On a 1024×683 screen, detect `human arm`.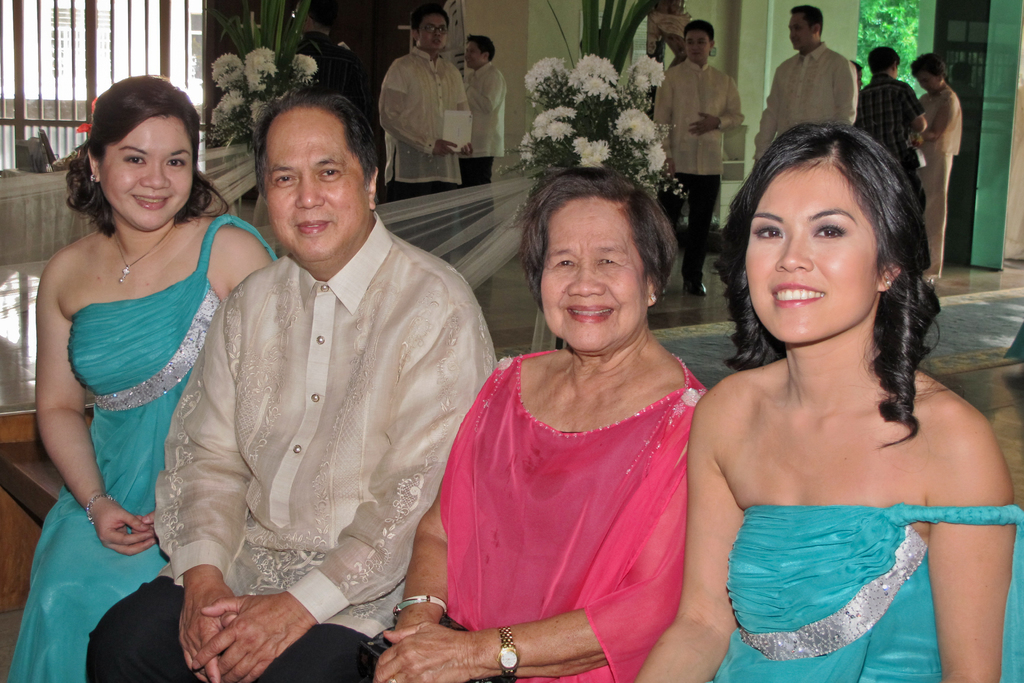
(906, 105, 932, 135).
